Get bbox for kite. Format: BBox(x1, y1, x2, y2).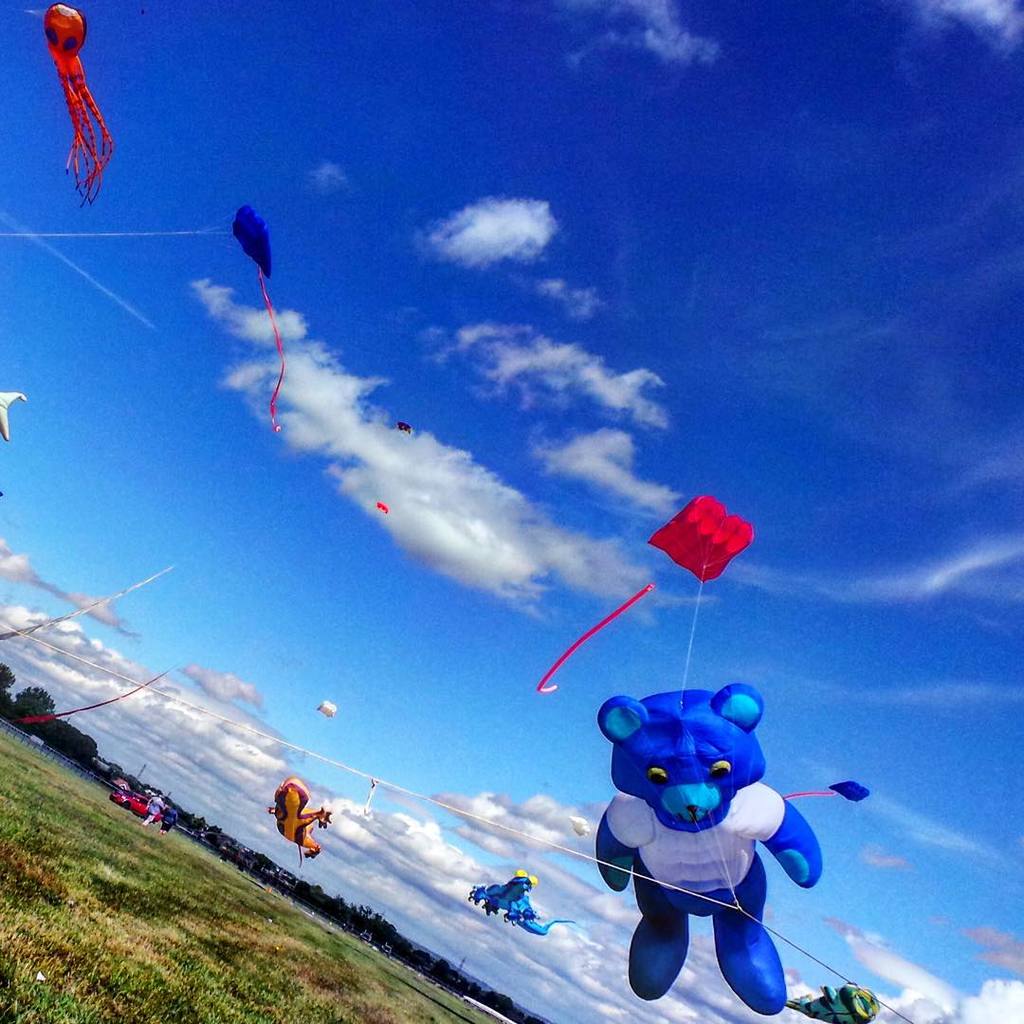
BBox(372, 499, 391, 519).
